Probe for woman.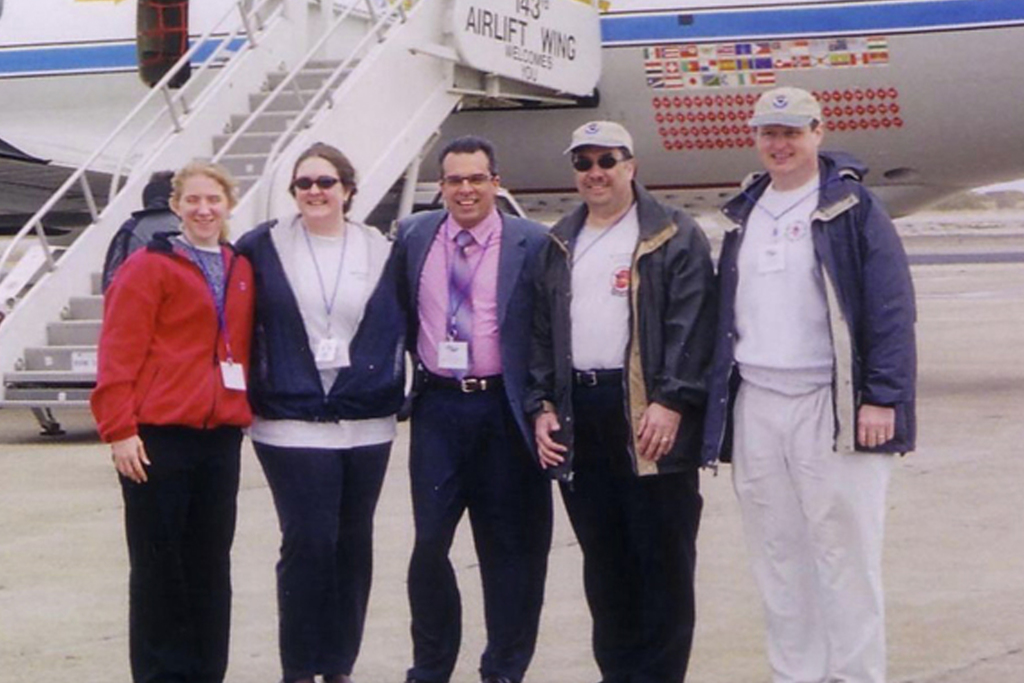
Probe result: box(81, 154, 262, 682).
